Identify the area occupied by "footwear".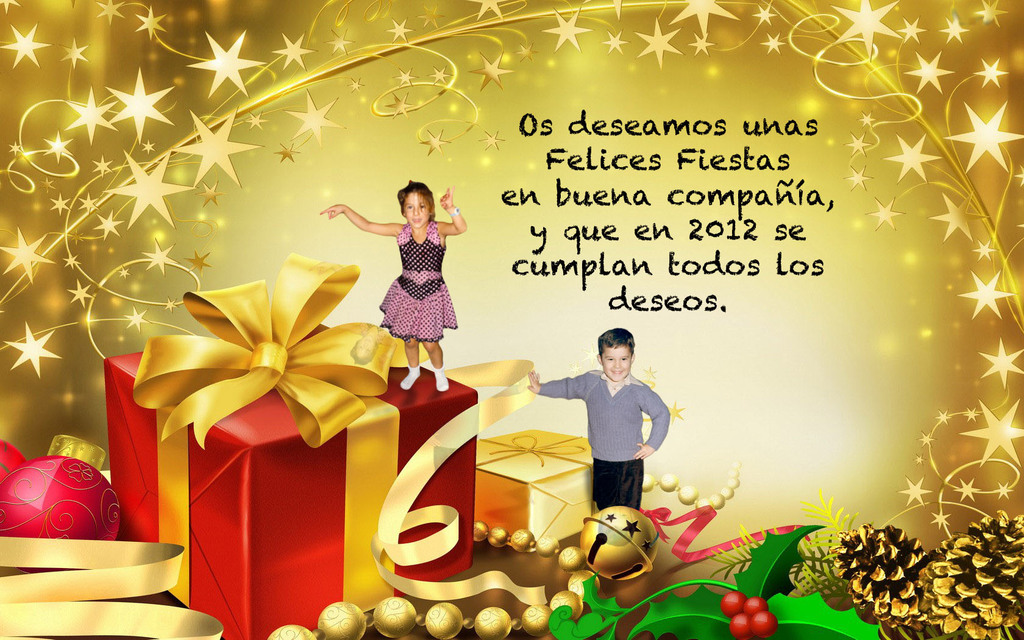
Area: {"x1": 402, "y1": 367, "x2": 424, "y2": 394}.
